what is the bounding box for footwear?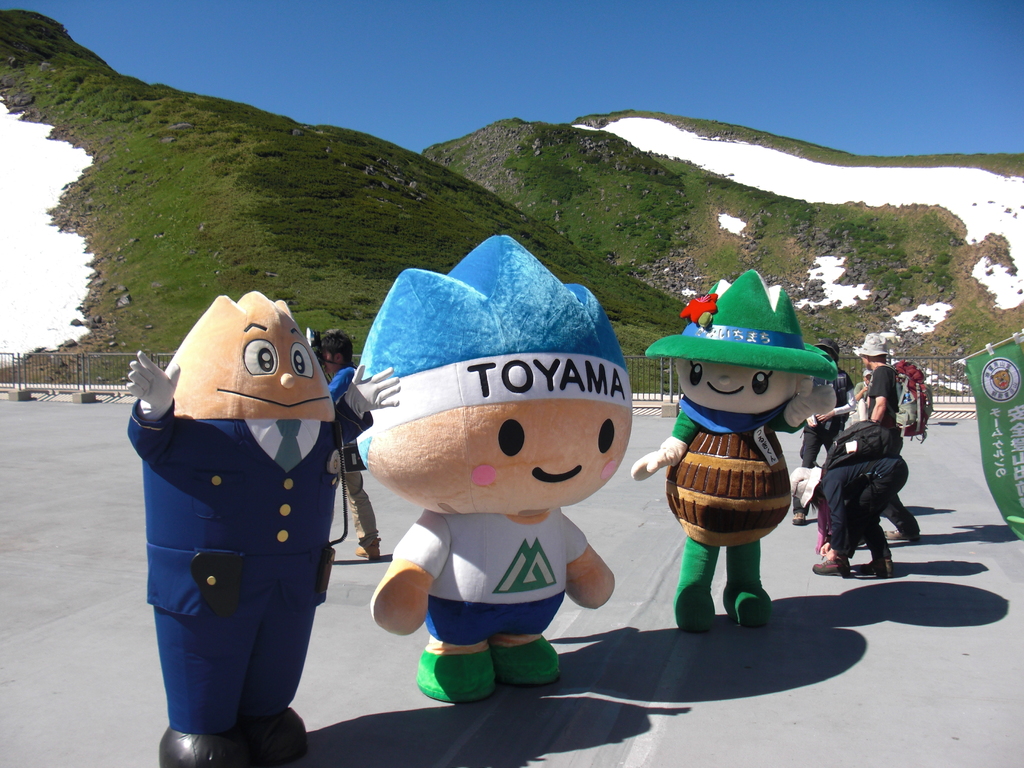
rect(792, 512, 811, 525).
